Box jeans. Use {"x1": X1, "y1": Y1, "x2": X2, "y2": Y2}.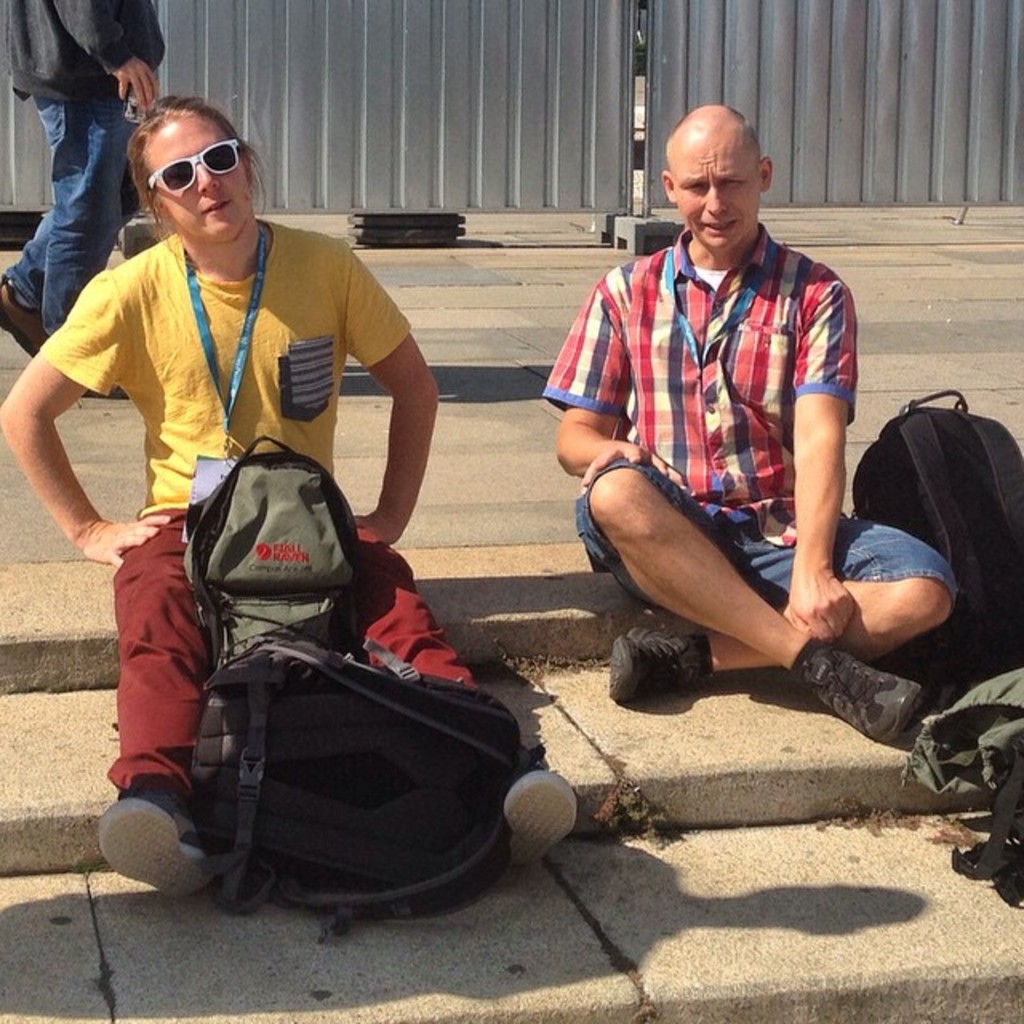
{"x1": 10, "y1": 64, "x2": 110, "y2": 296}.
